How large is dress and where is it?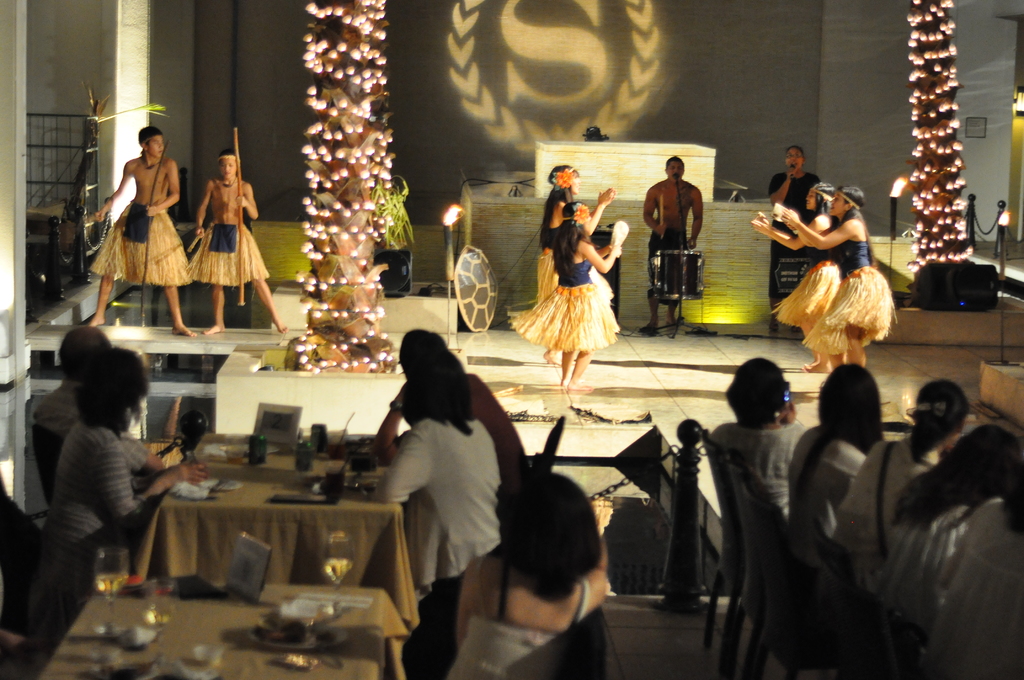
Bounding box: x1=801, y1=239, x2=893, y2=354.
